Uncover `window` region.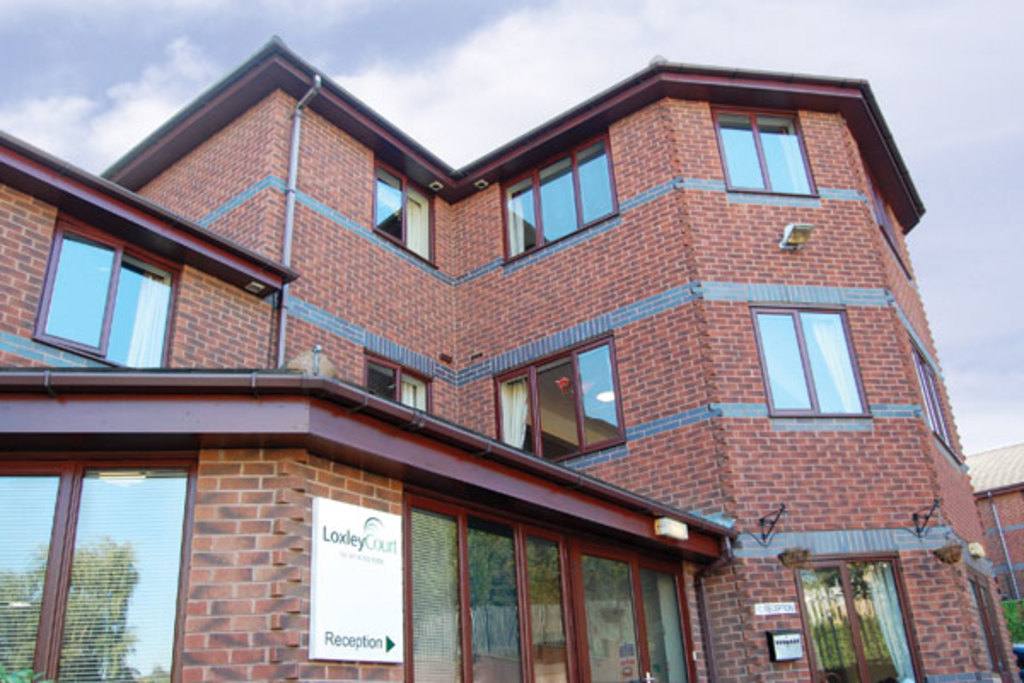
Uncovered: [498,126,620,263].
